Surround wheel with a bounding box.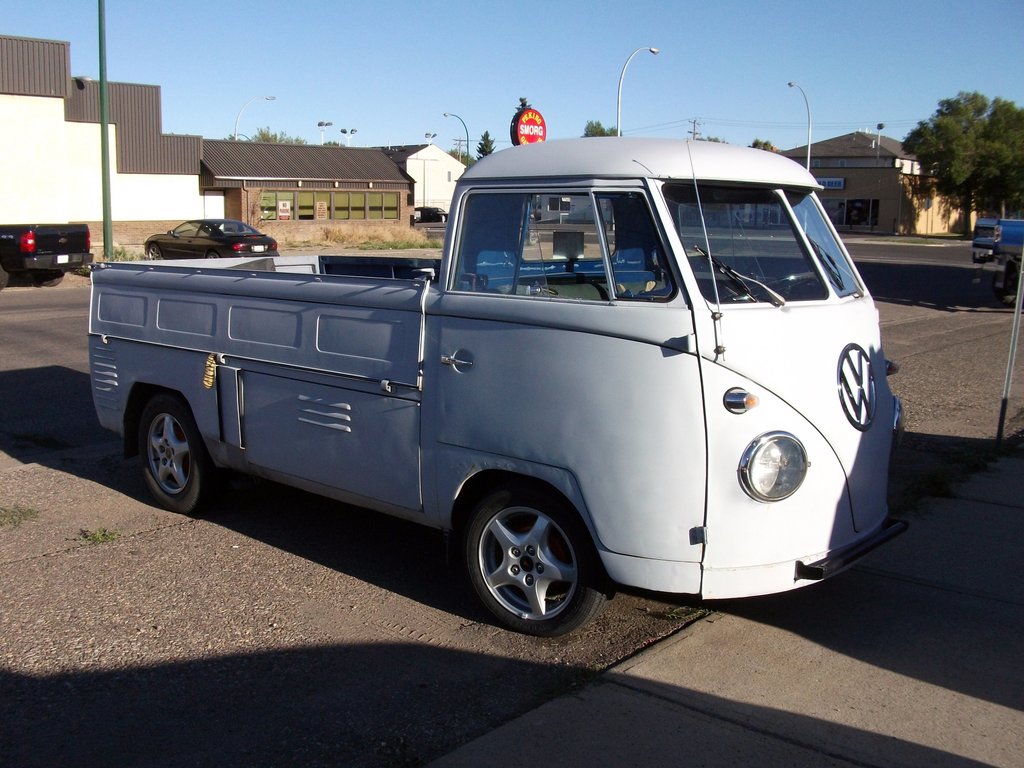
bbox=[0, 259, 9, 289].
